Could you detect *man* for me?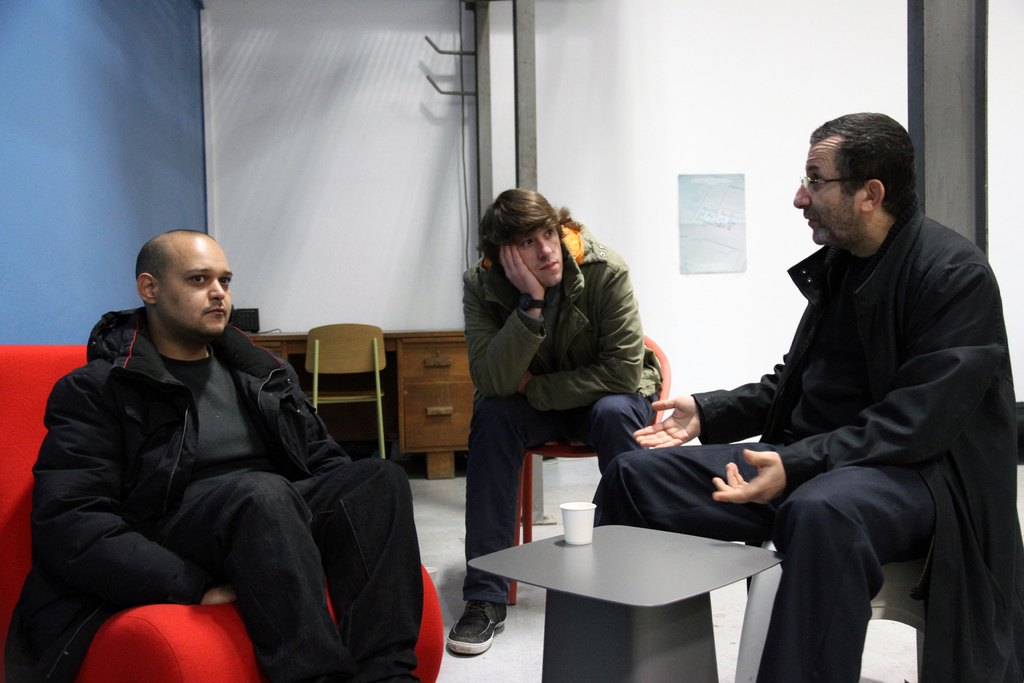
Detection result: left=33, top=230, right=424, bottom=682.
